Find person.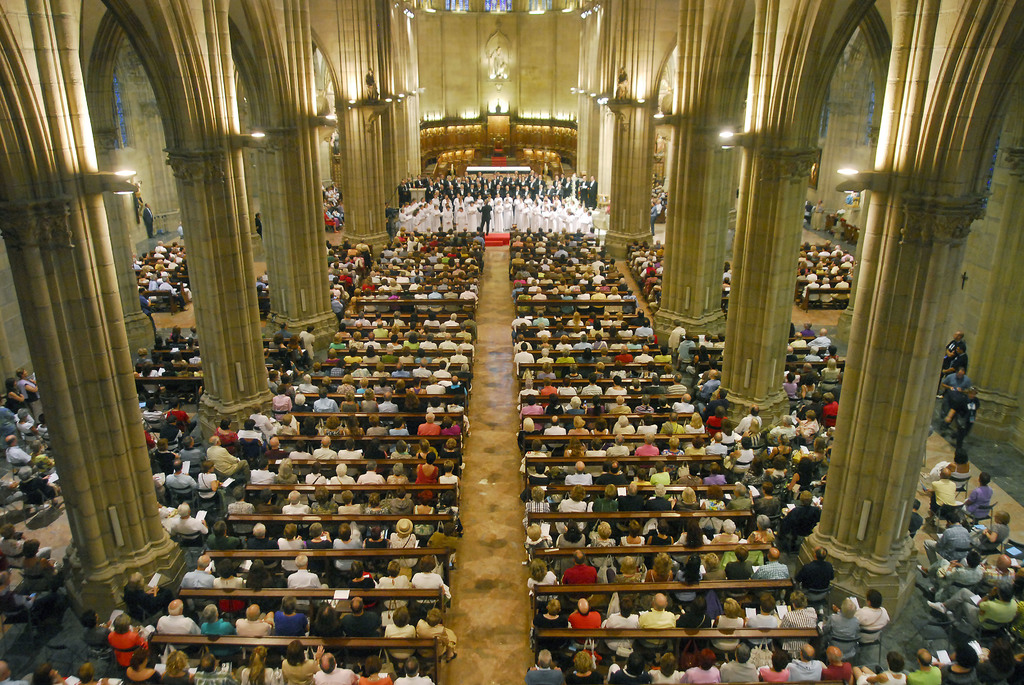
677 517 711 551.
